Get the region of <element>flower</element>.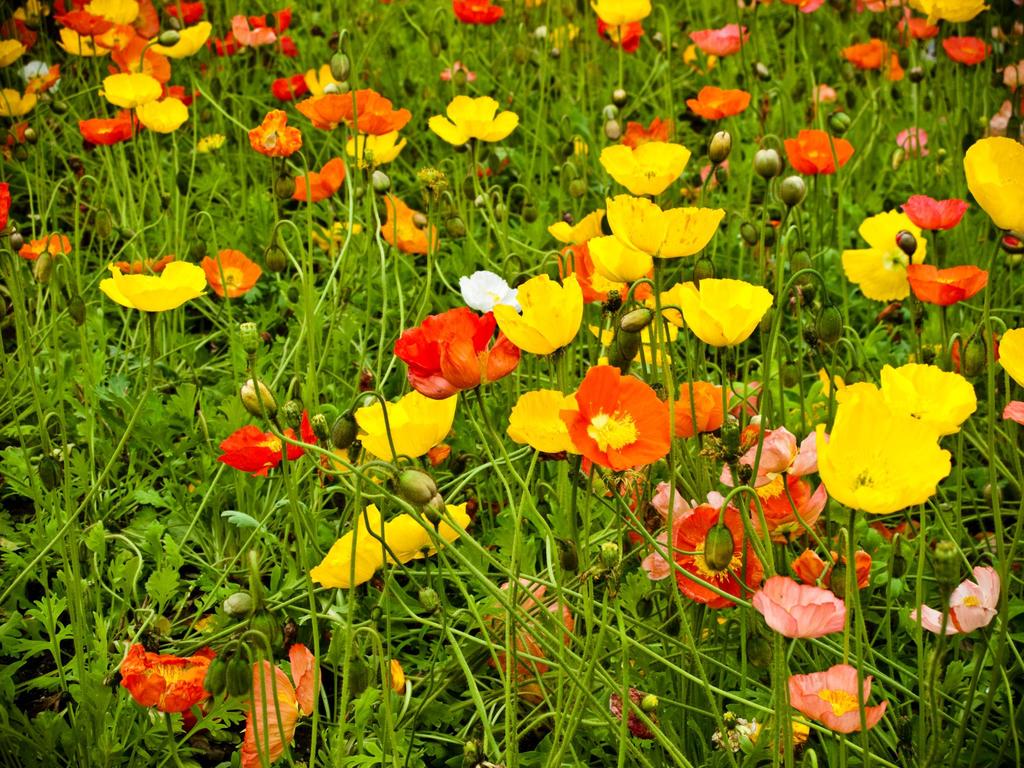
966, 132, 1023, 237.
